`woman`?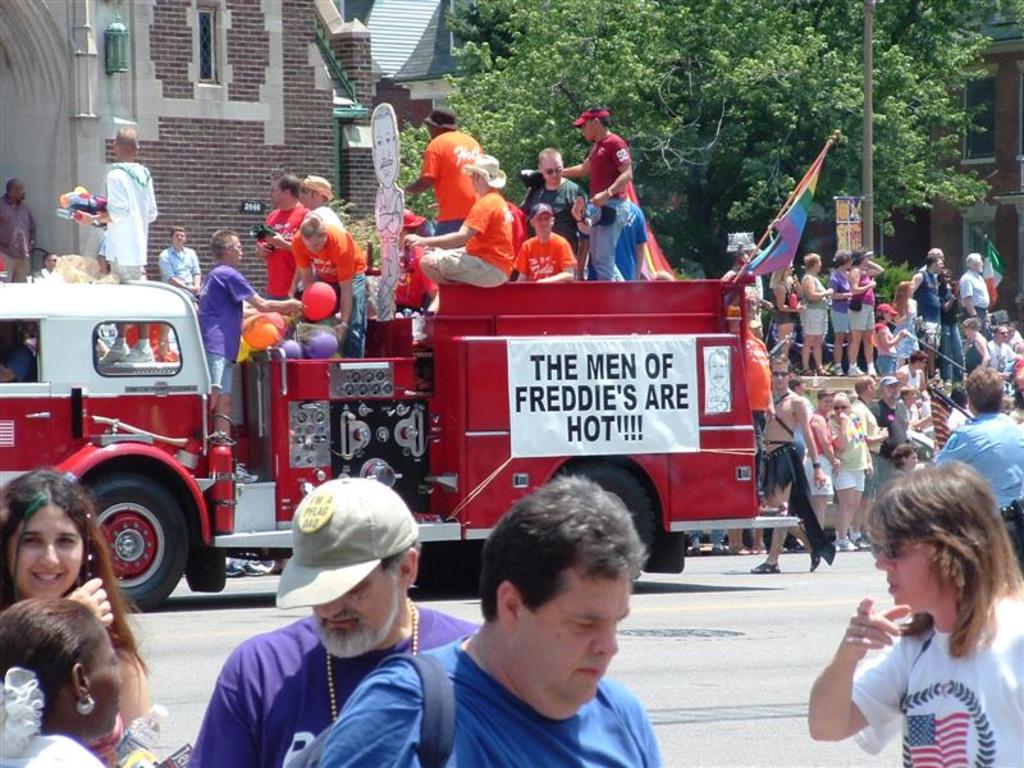
region(0, 467, 159, 767)
